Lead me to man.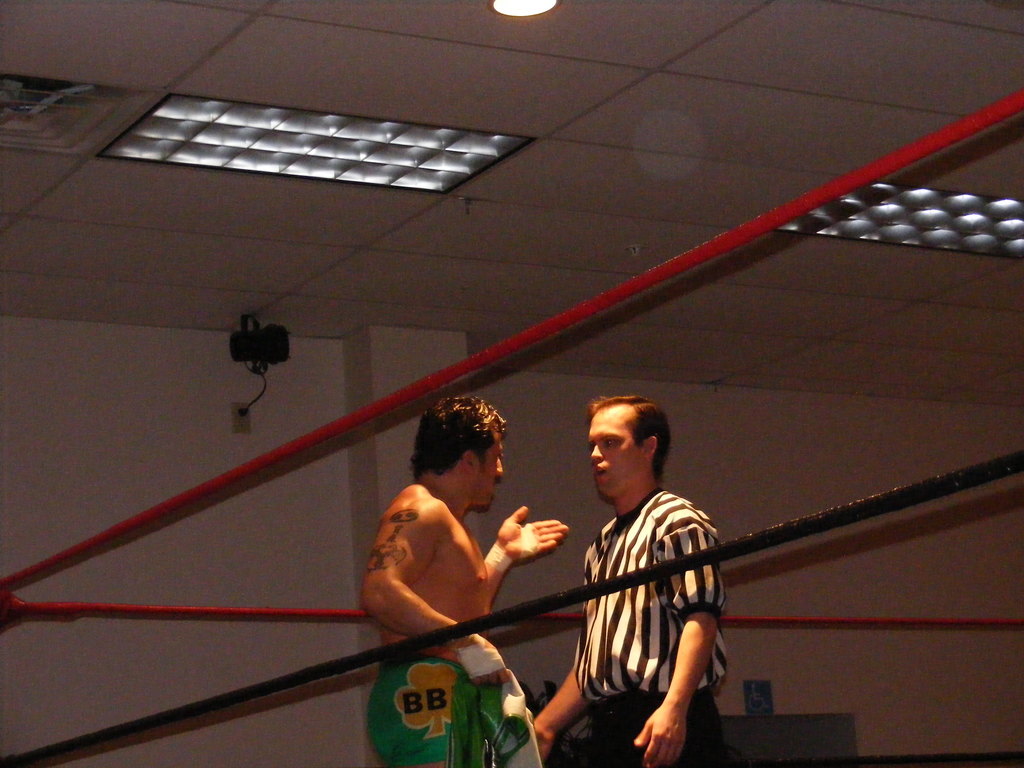
Lead to <region>550, 392, 739, 764</region>.
